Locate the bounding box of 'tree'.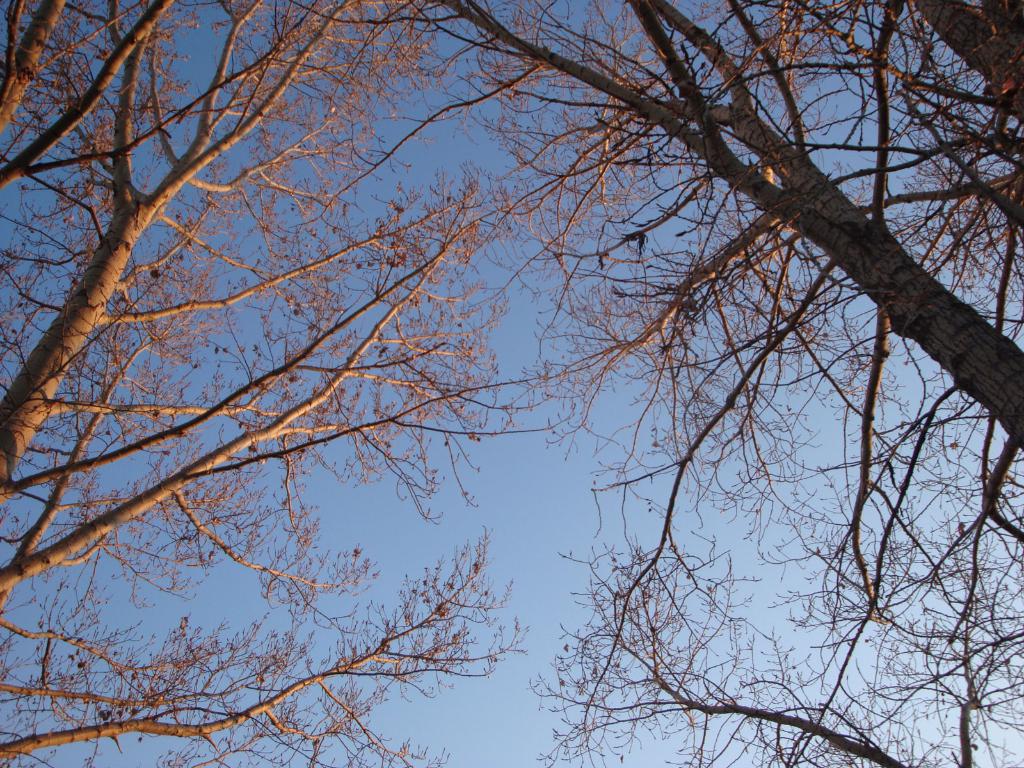
Bounding box: bbox=[0, 0, 536, 767].
